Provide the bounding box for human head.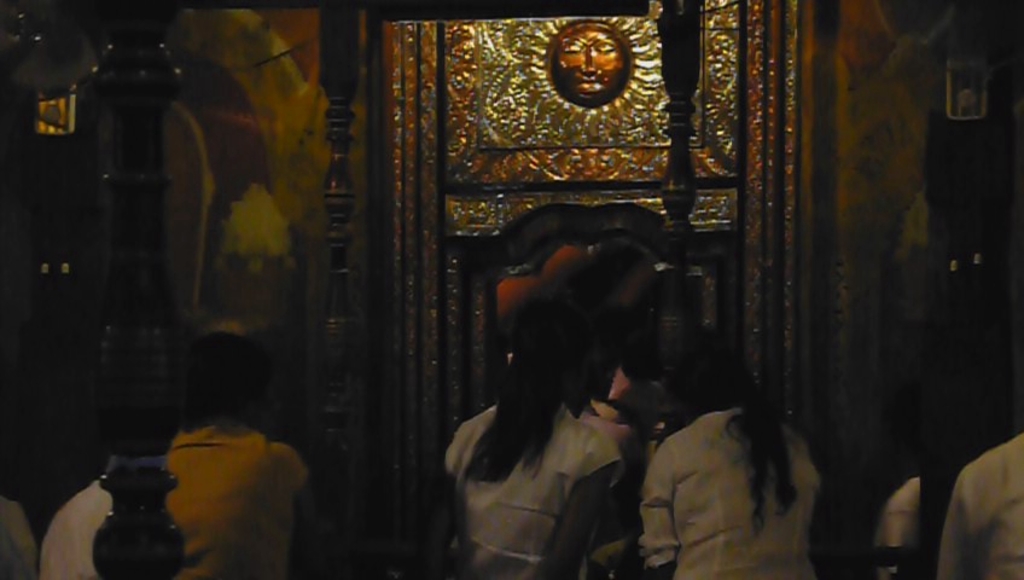
x1=675, y1=337, x2=749, y2=427.
